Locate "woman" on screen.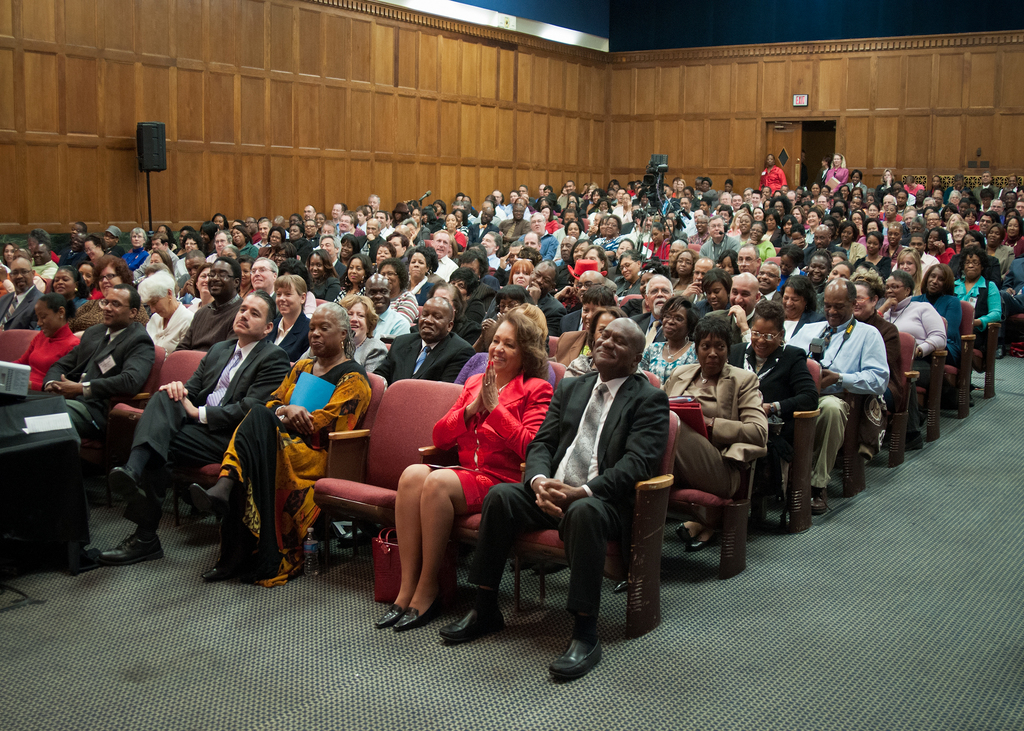
On screen at {"x1": 950, "y1": 223, "x2": 998, "y2": 286}.
